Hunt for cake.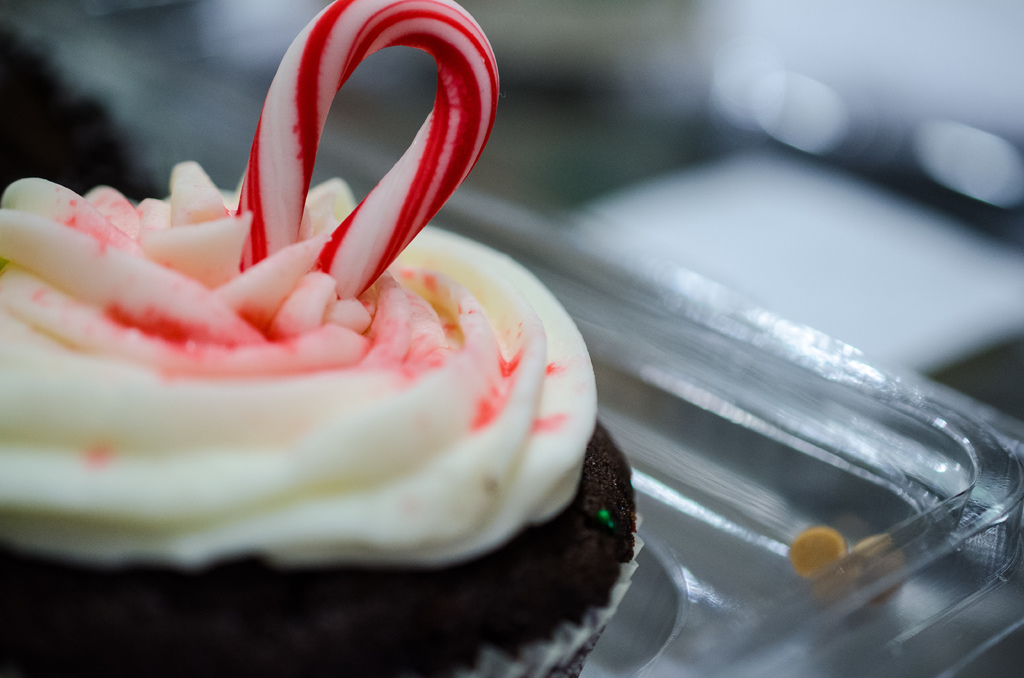
Hunted down at Rect(13, 42, 616, 615).
